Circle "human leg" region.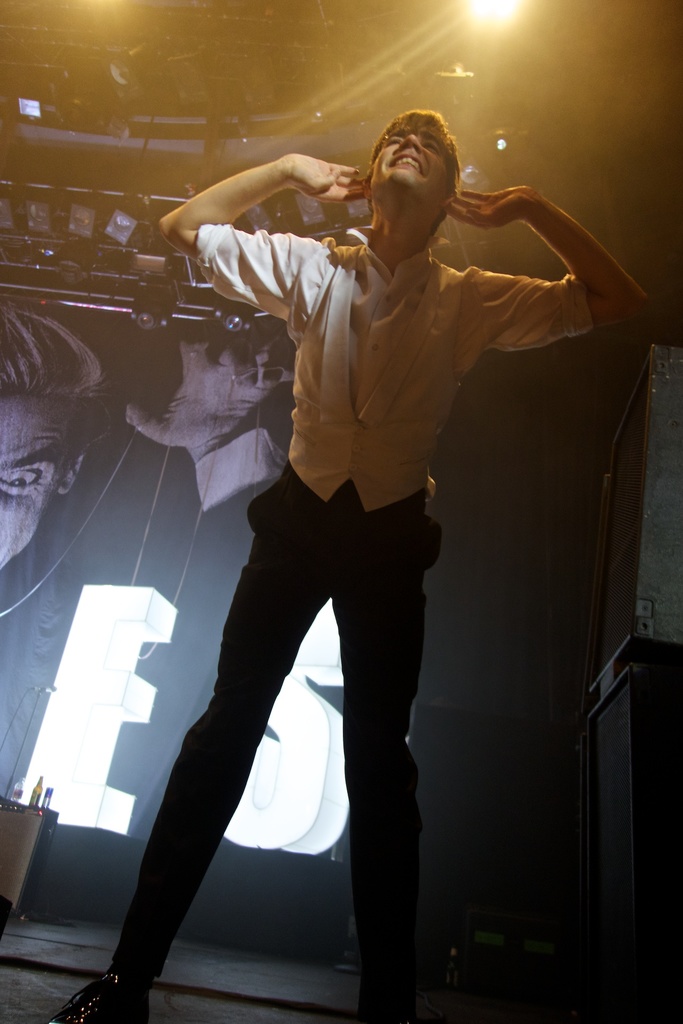
Region: [left=331, top=461, right=434, bottom=1023].
